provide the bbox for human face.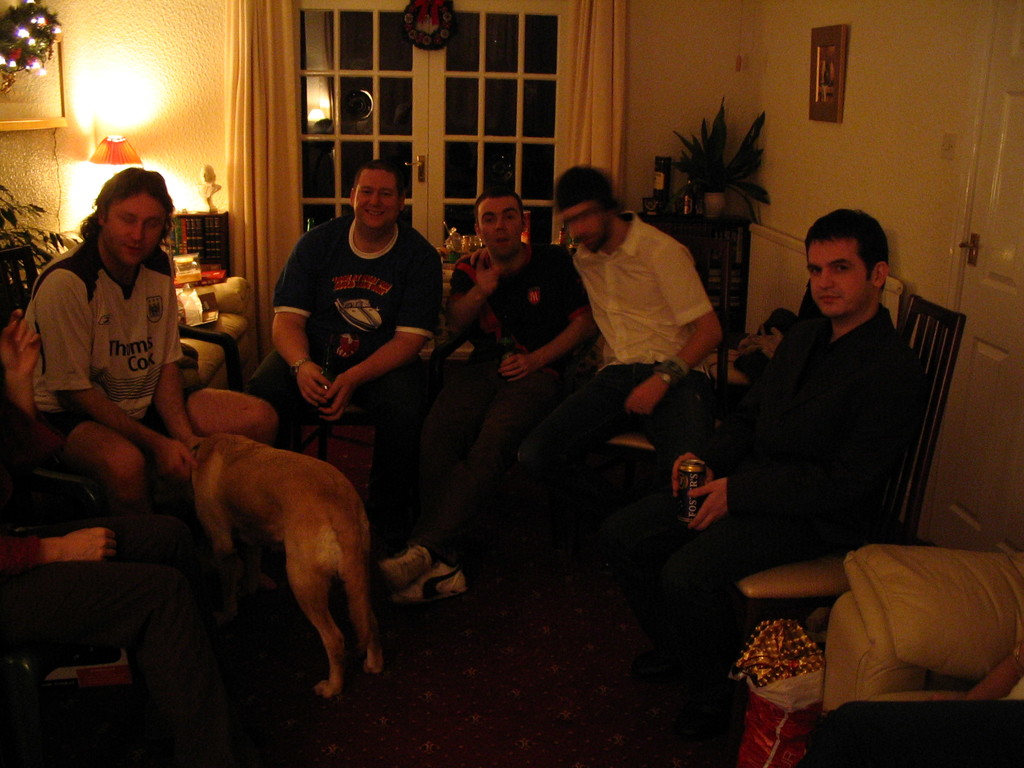
select_region(557, 196, 611, 257).
